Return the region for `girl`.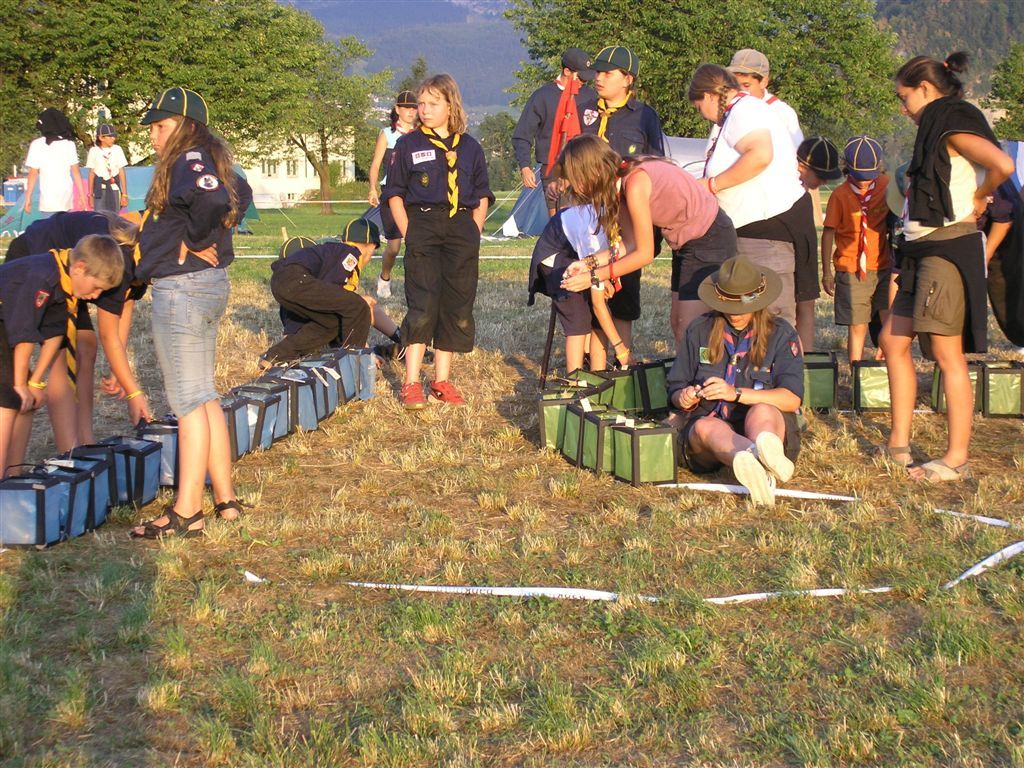
pyautogui.locateOnScreen(669, 256, 806, 505).
